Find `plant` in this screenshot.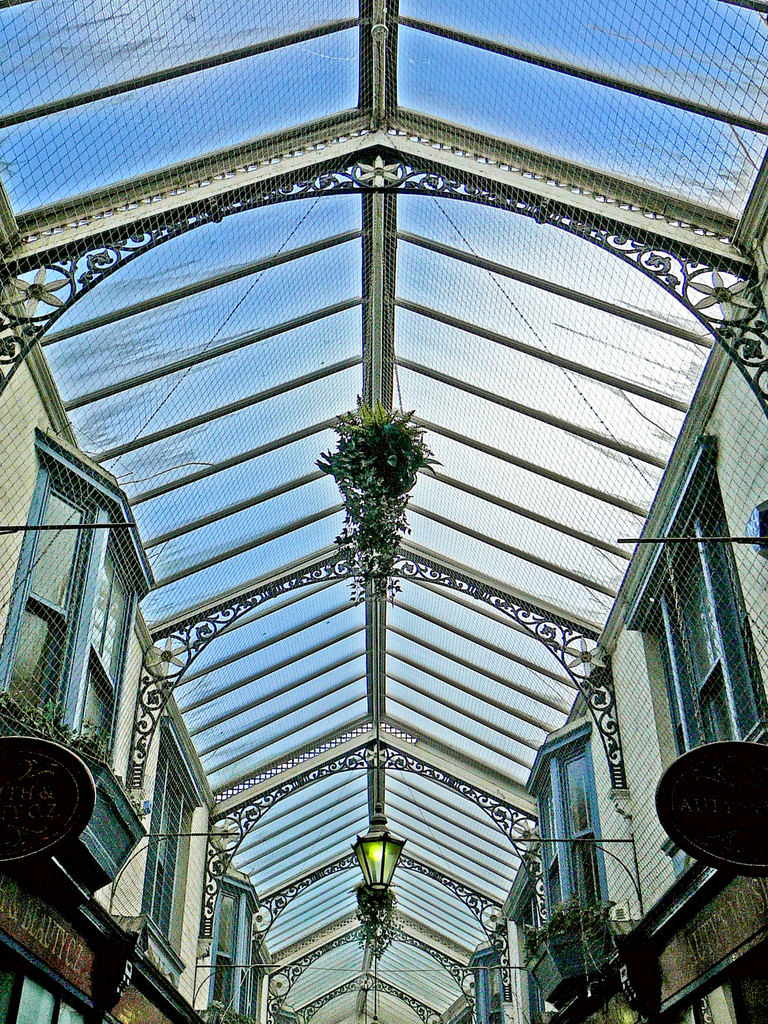
The bounding box for `plant` is 316 390 444 610.
